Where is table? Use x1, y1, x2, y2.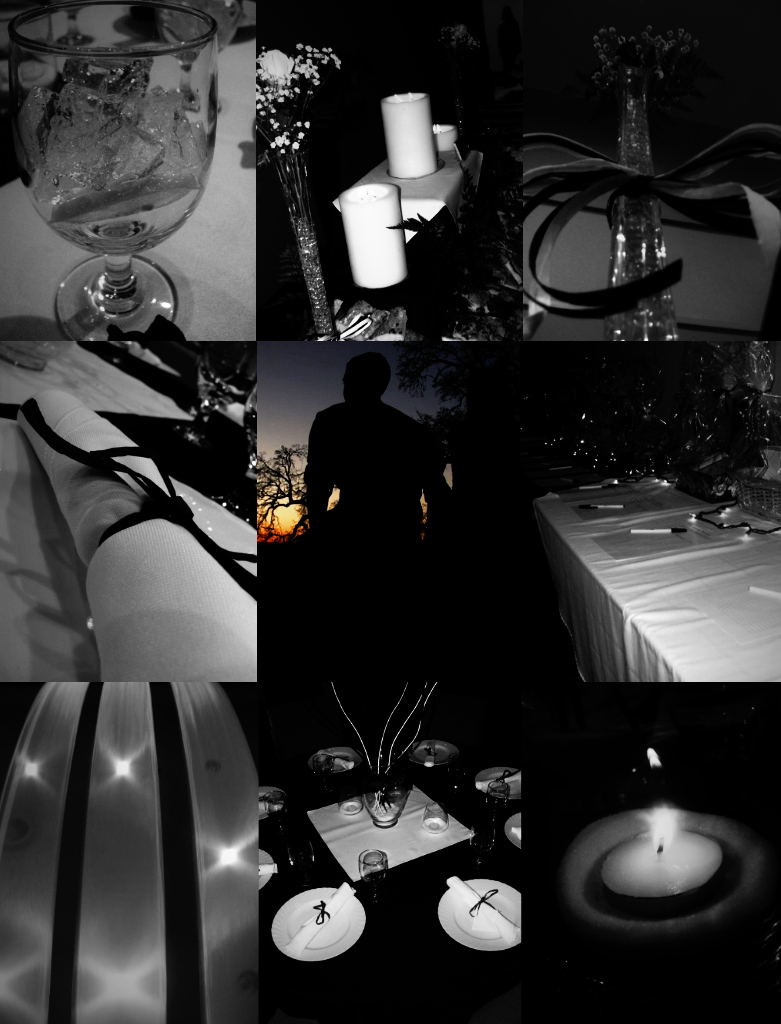
1, 336, 260, 682.
